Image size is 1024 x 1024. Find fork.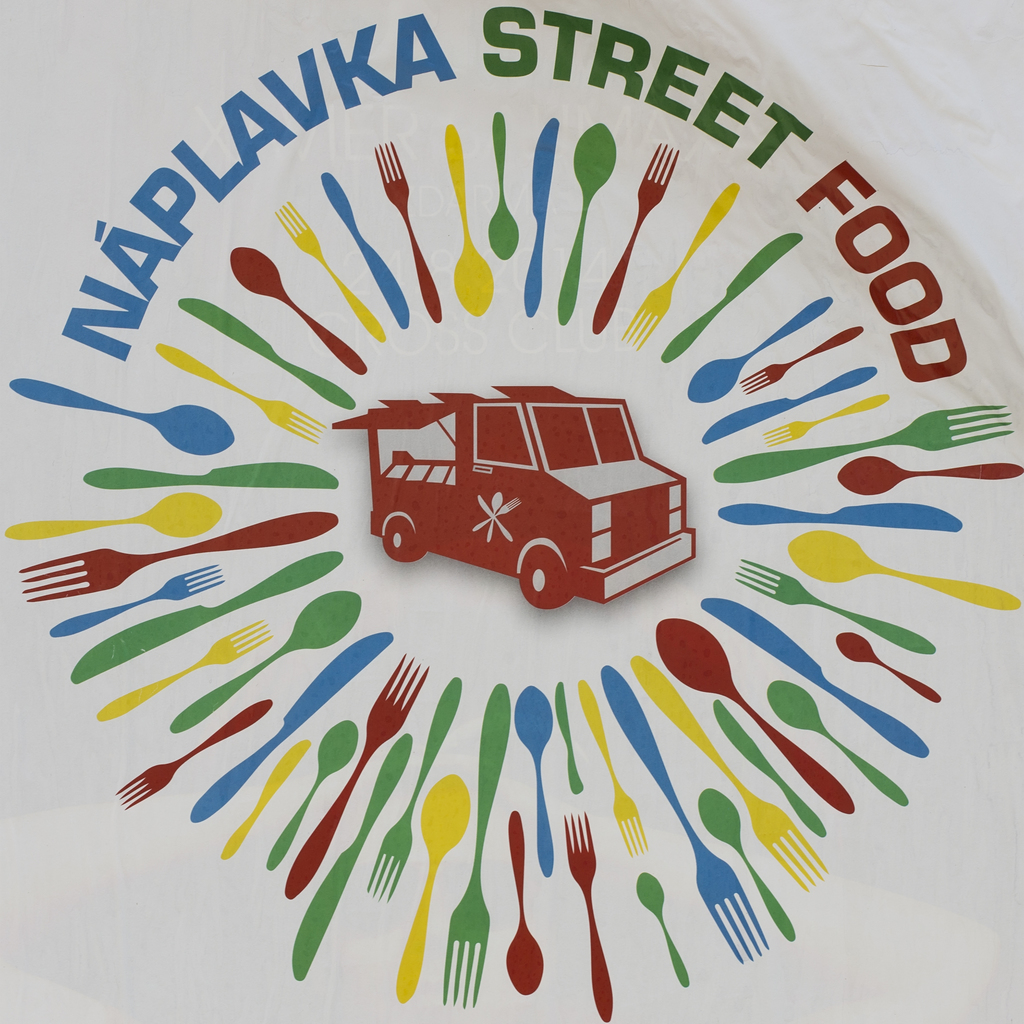
x1=47 y1=562 x2=224 y2=639.
